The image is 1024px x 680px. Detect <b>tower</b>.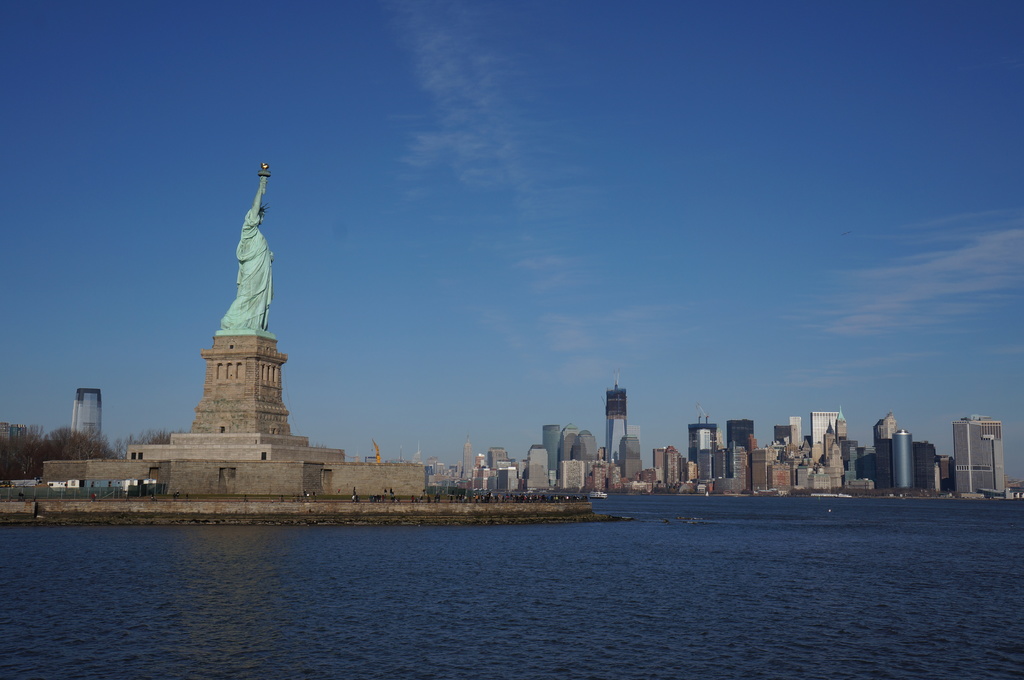
Detection: rect(724, 452, 861, 496).
